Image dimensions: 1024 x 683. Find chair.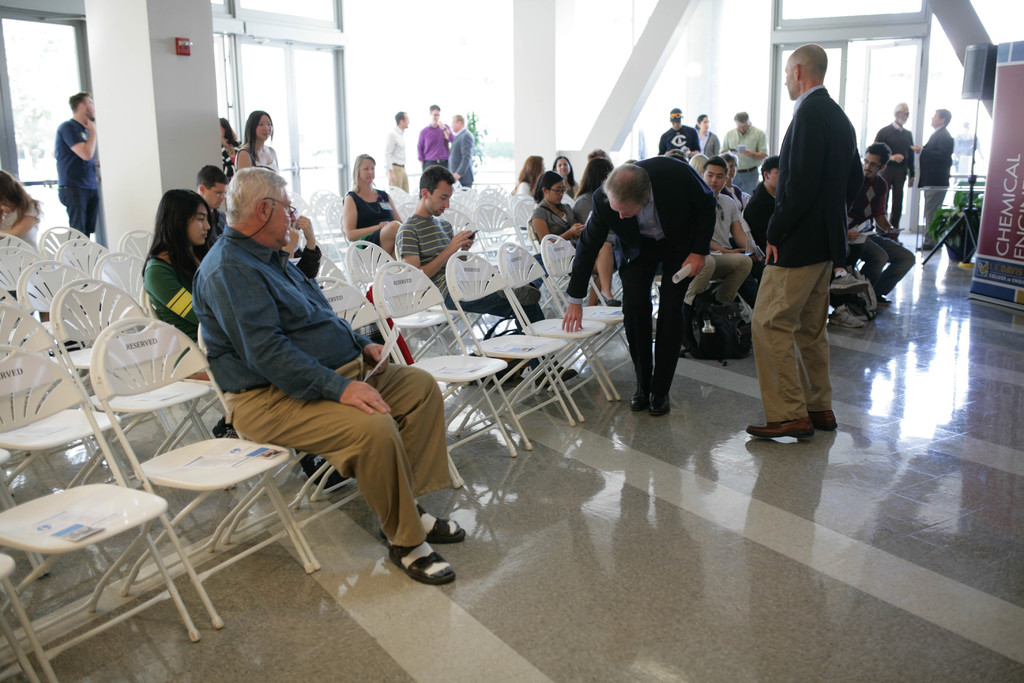
Rect(364, 259, 509, 487).
